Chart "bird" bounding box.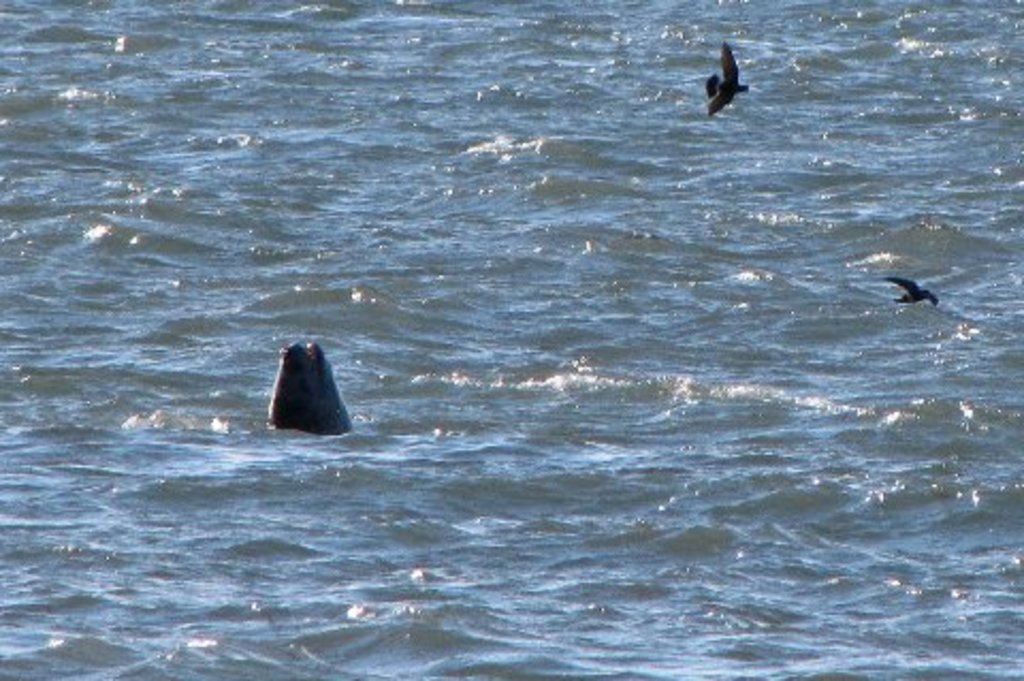
Charted: region(702, 36, 755, 115).
